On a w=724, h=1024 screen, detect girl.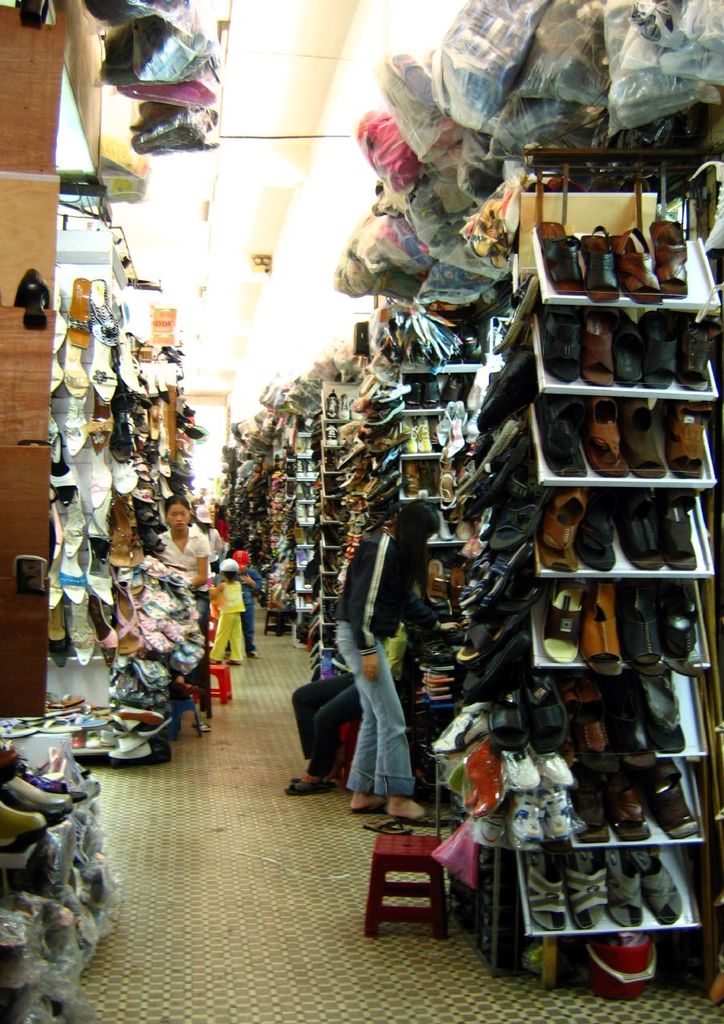
box=[334, 501, 463, 830].
